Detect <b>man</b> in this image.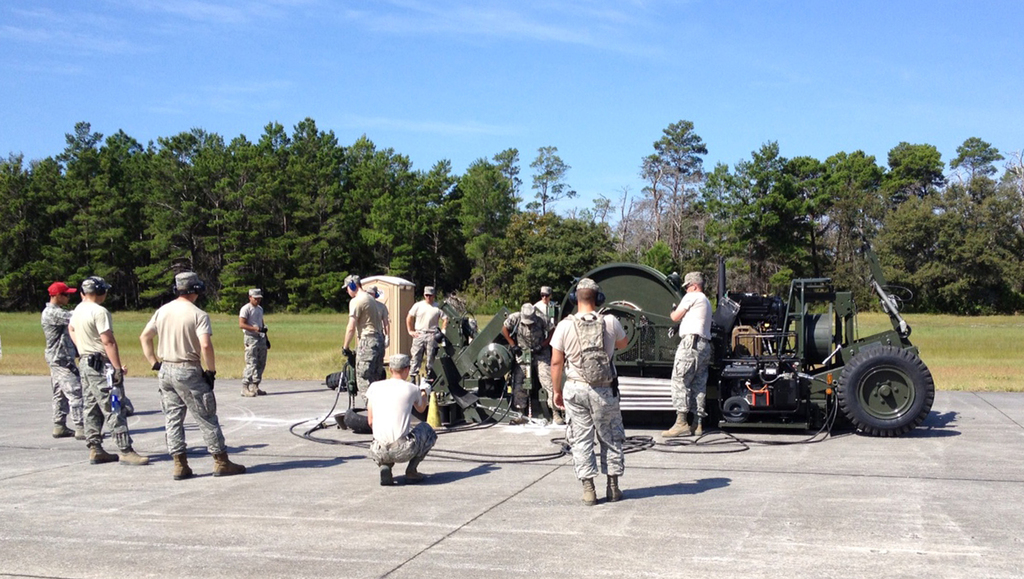
Detection: (x1=499, y1=300, x2=559, y2=421).
